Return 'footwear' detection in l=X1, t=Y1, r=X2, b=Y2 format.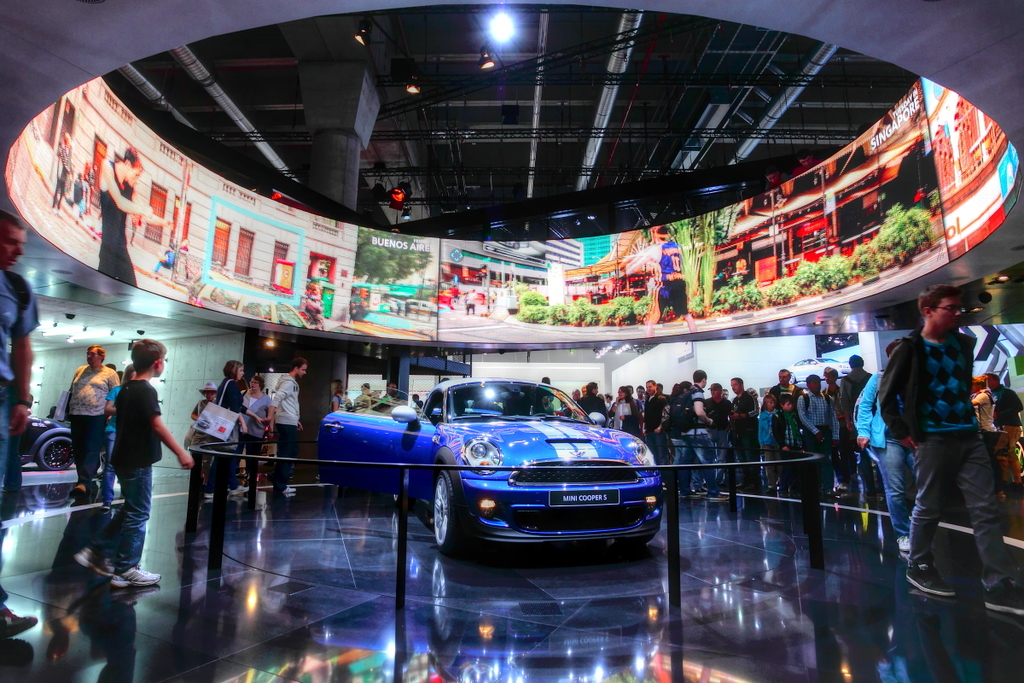
l=89, t=476, r=105, b=498.
